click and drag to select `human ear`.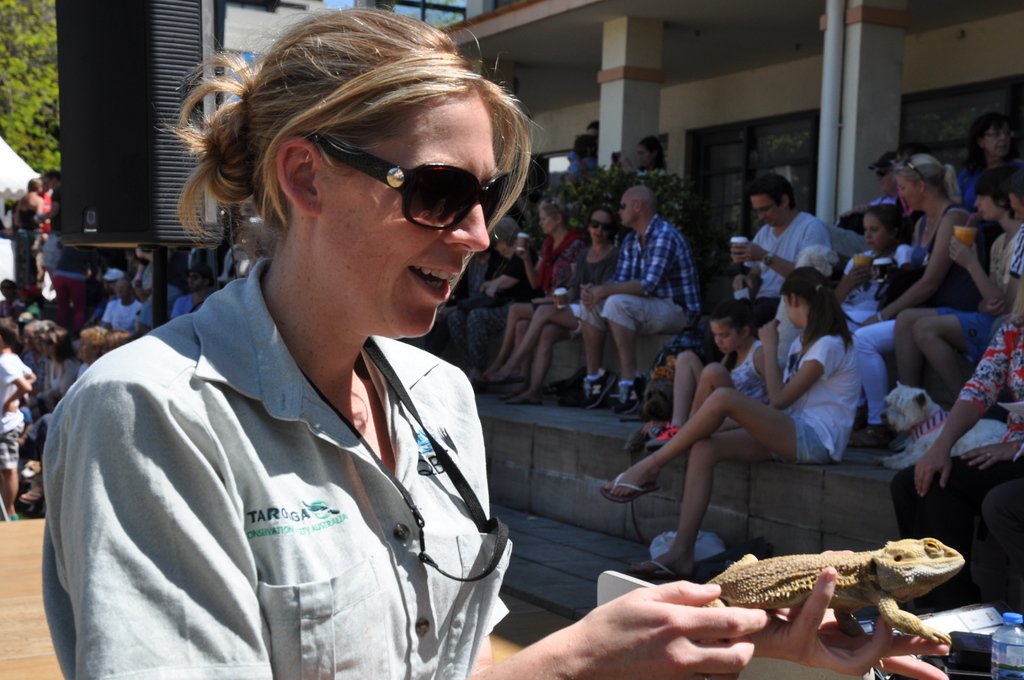
Selection: x1=791, y1=292, x2=797, y2=308.
